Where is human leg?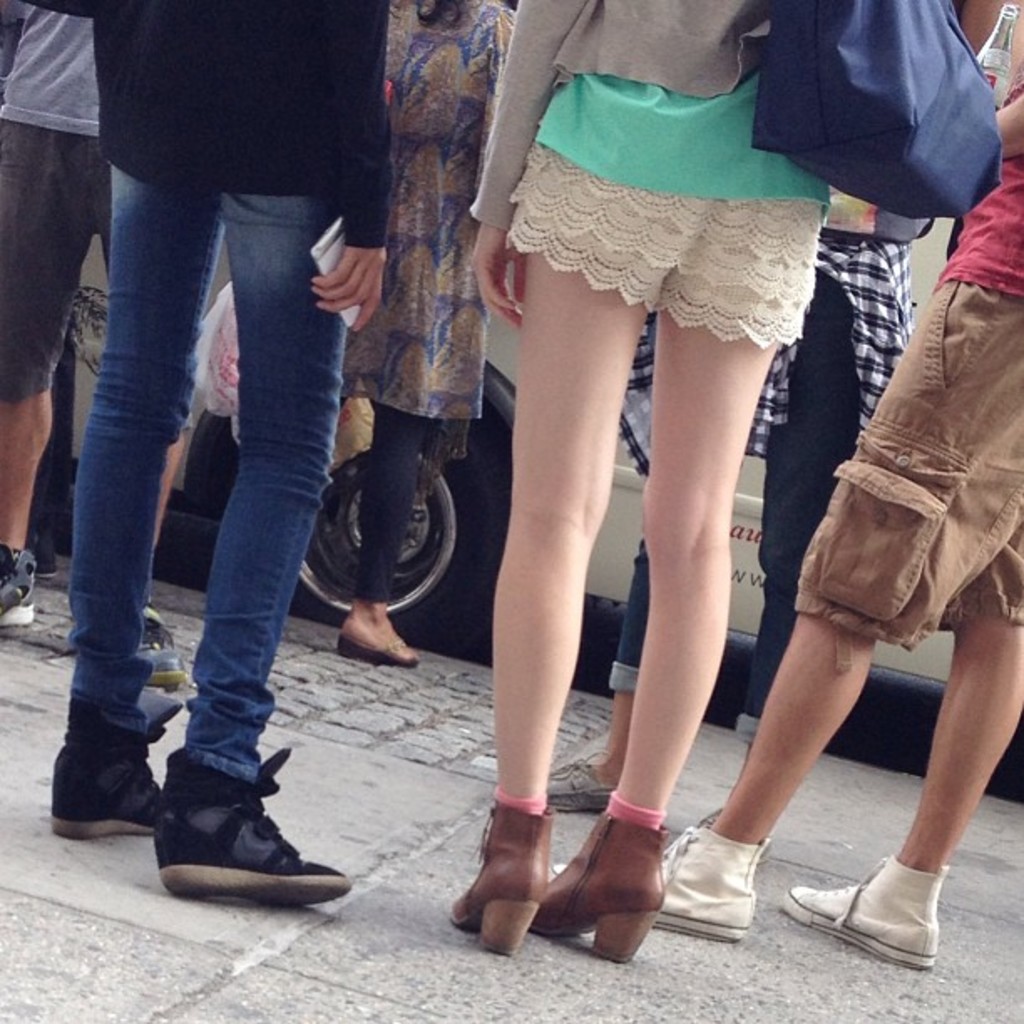
left=50, top=151, right=224, bottom=828.
